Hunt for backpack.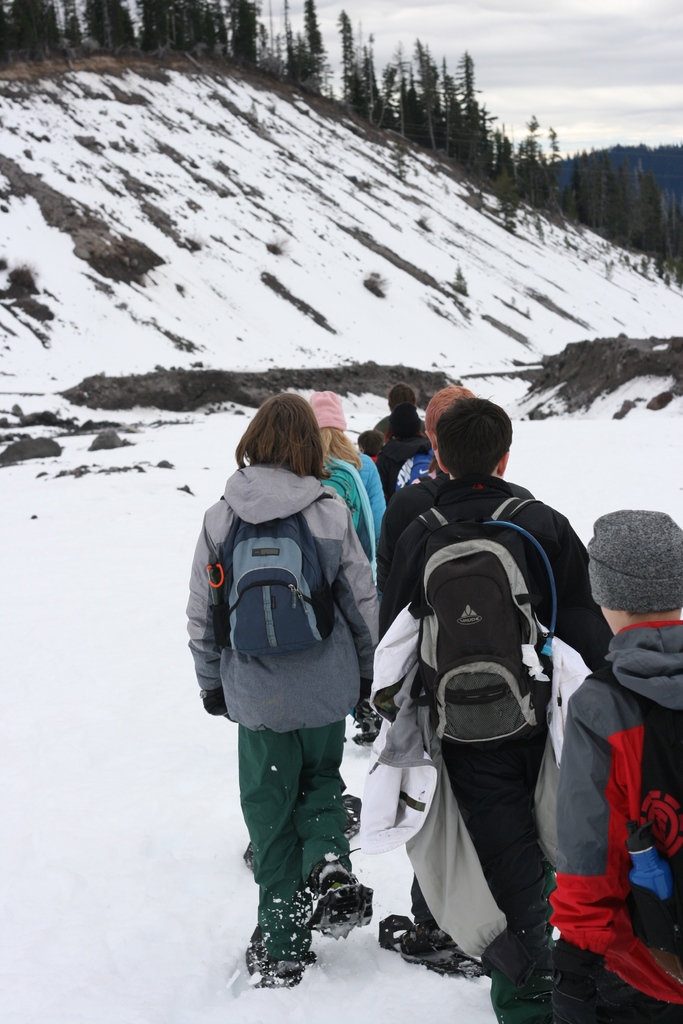
Hunted down at region(193, 482, 378, 722).
